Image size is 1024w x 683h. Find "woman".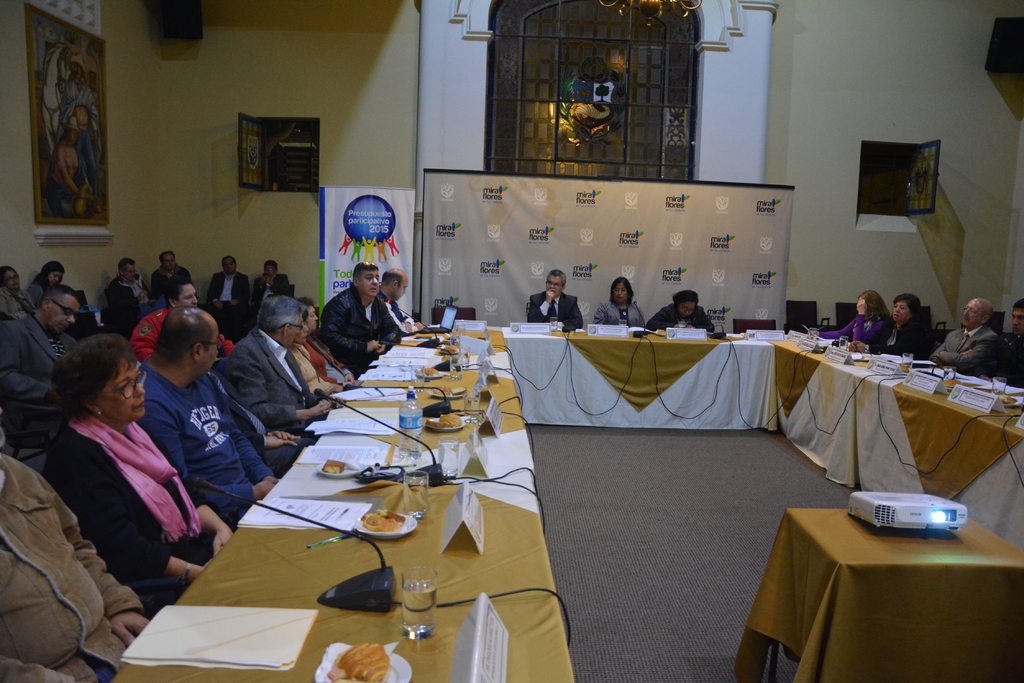
(849, 290, 932, 357).
